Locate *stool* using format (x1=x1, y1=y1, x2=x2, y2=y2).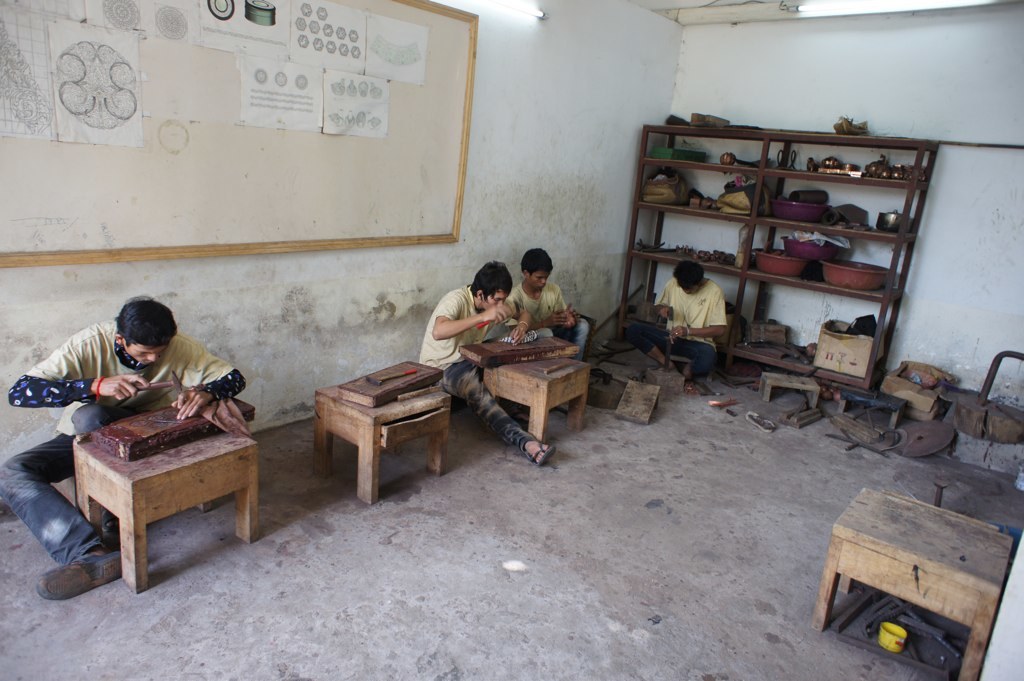
(x1=69, y1=430, x2=259, y2=595).
